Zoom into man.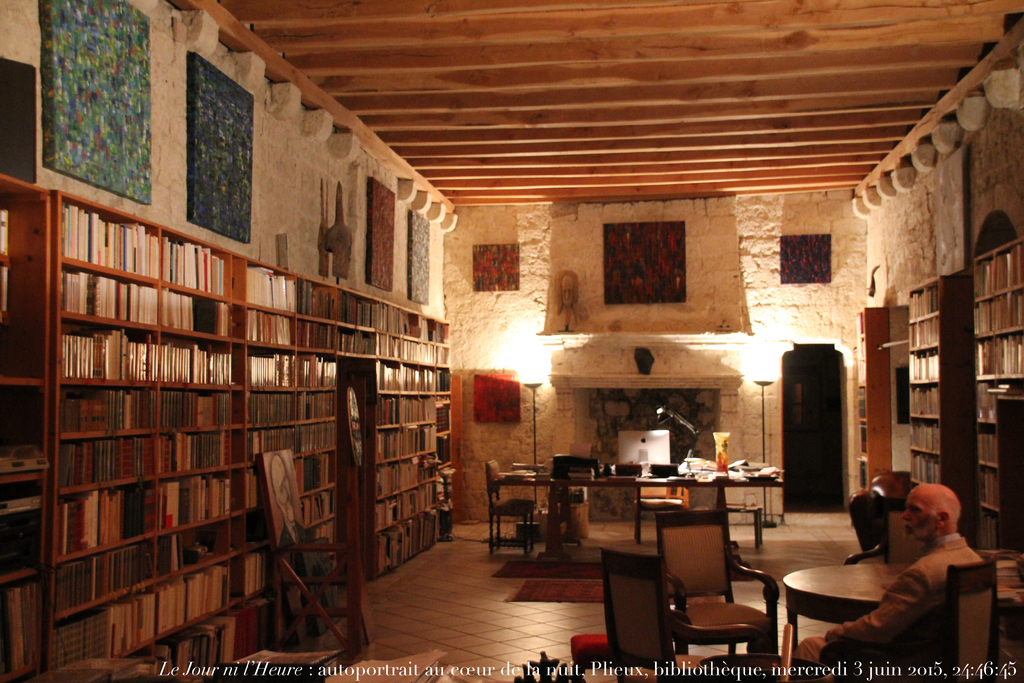
Zoom target: <box>800,492,996,648</box>.
